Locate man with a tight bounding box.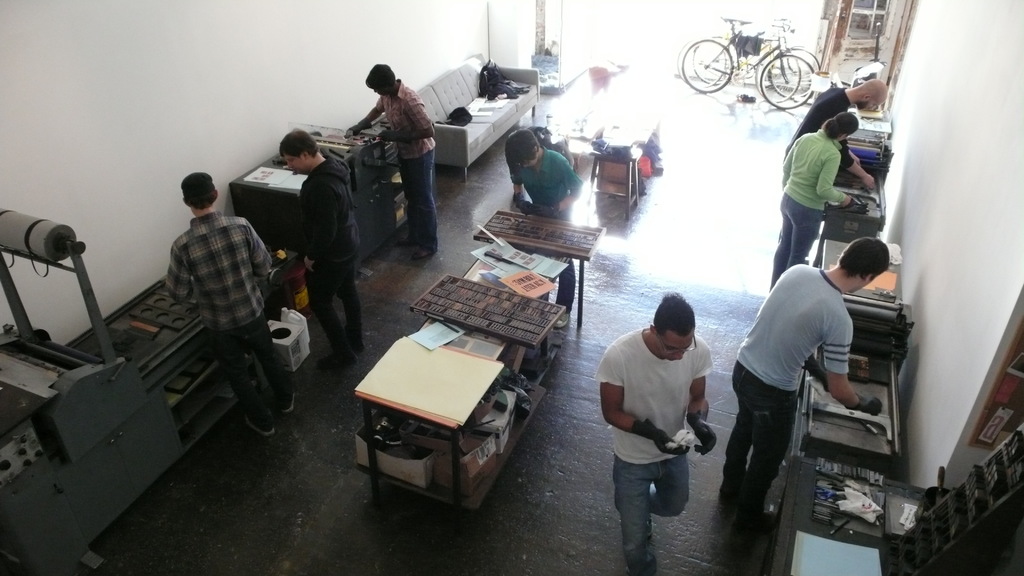
pyautogui.locateOnScreen(161, 167, 297, 451).
